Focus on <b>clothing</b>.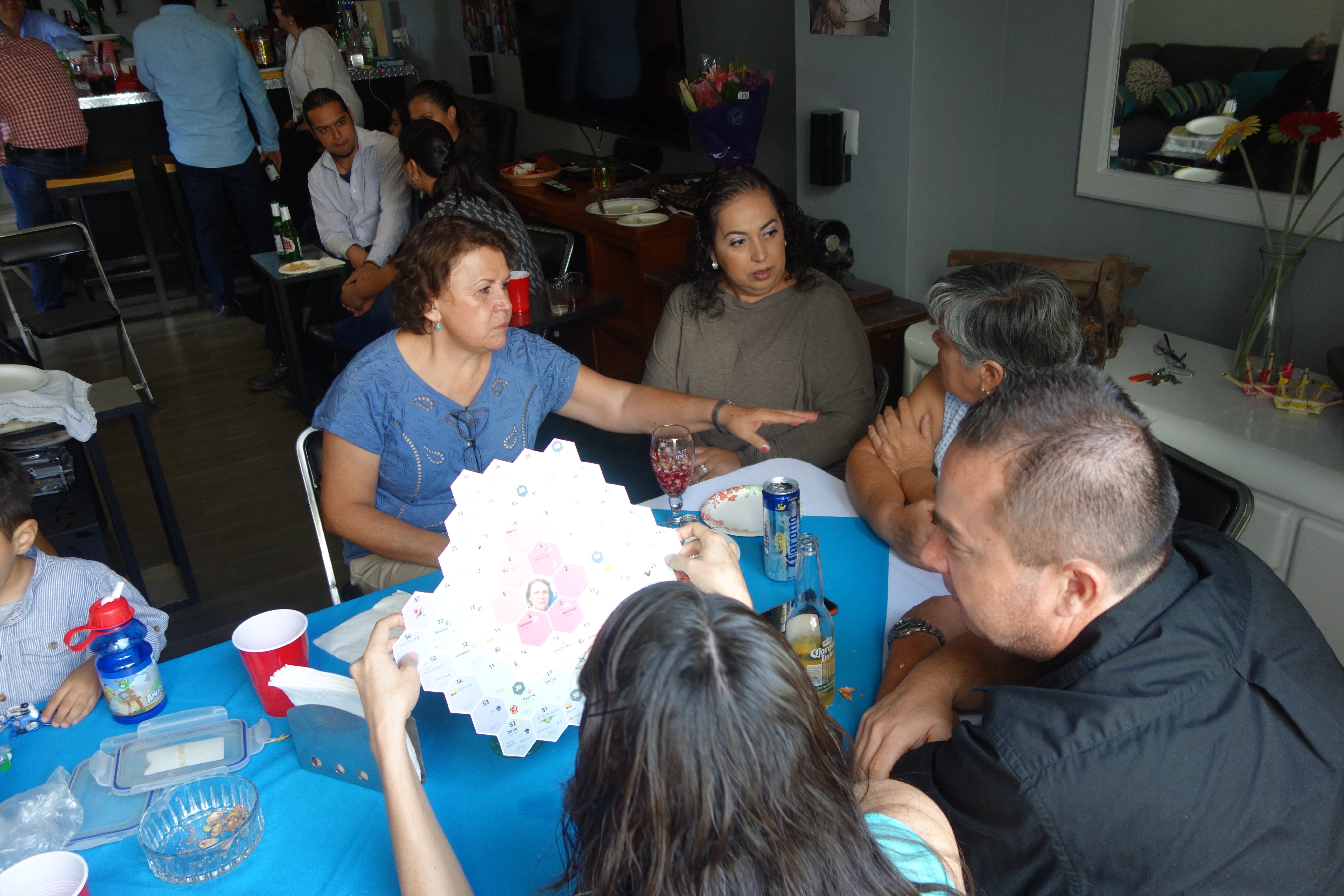
Focused at l=69, t=6, r=91, b=31.
